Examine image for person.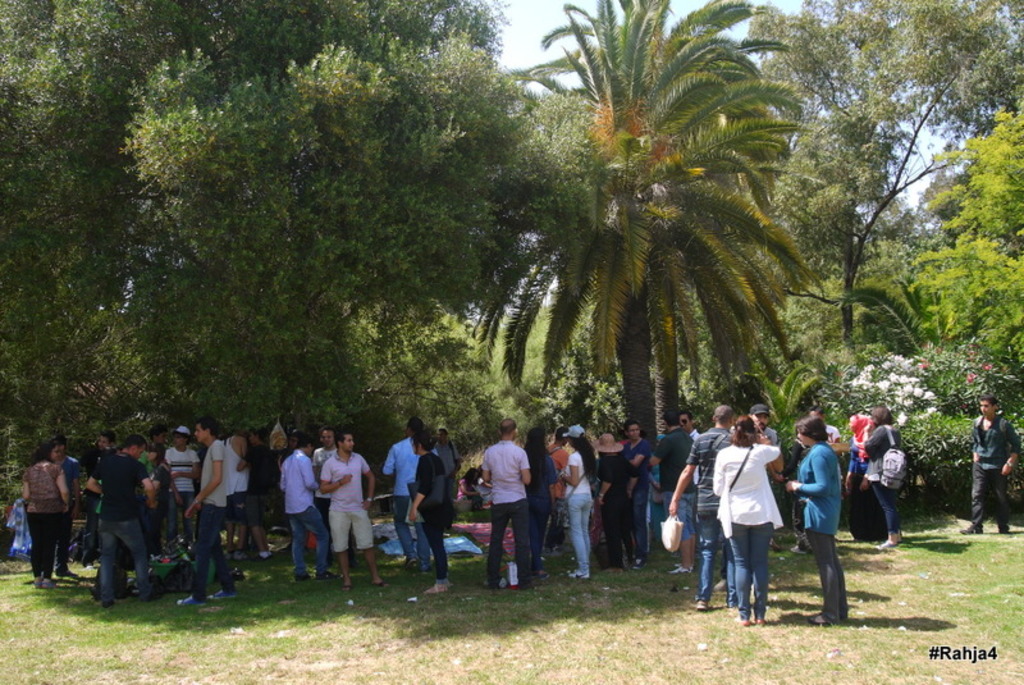
Examination result: Rect(426, 421, 466, 503).
